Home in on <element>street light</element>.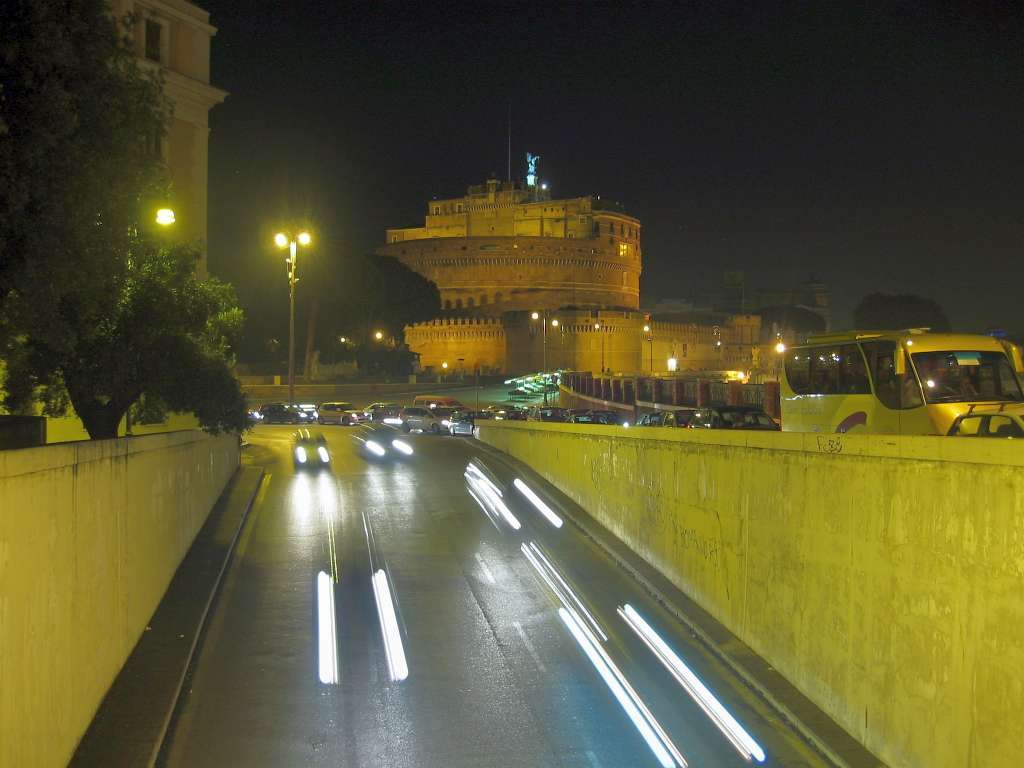
Homed in at rect(594, 320, 606, 373).
